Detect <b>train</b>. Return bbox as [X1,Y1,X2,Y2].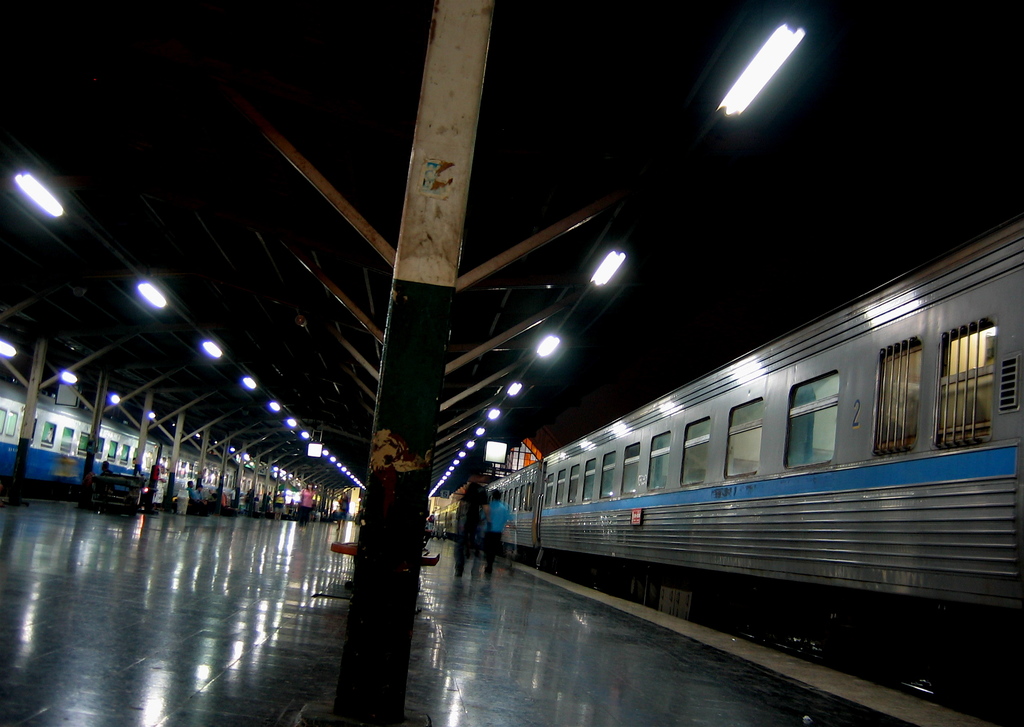
[0,379,305,497].
